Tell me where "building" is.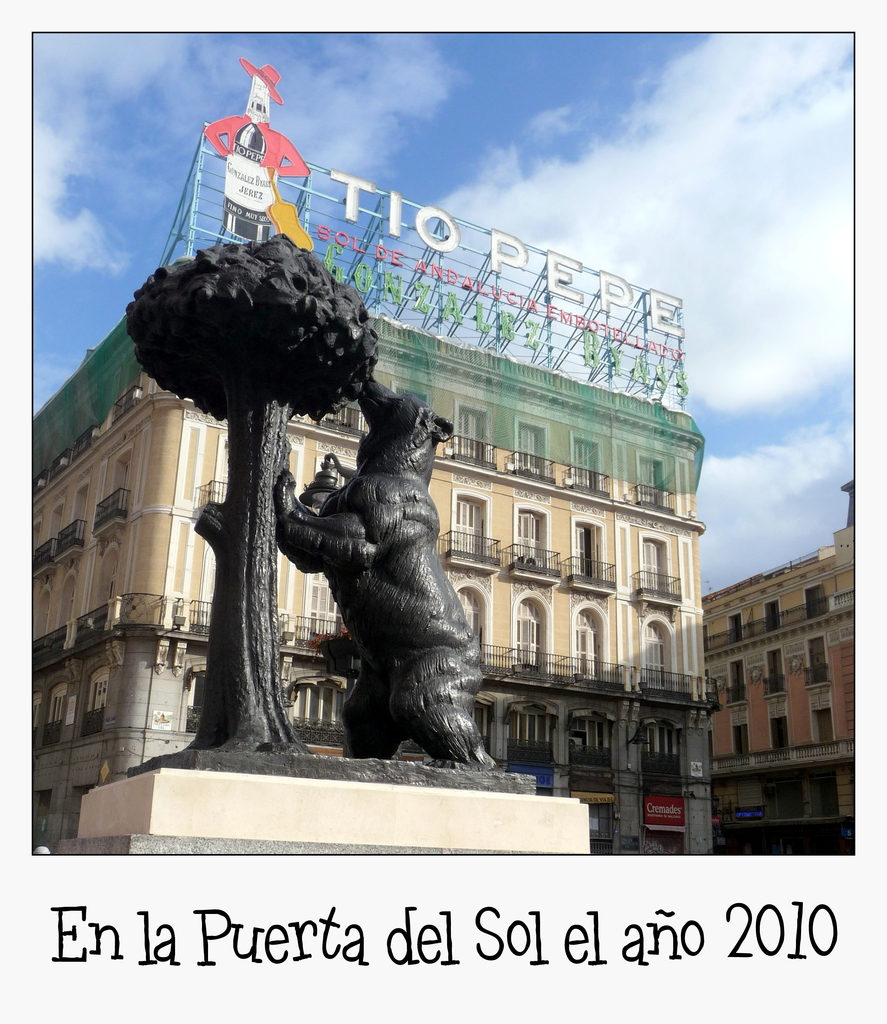
"building" is at [left=32, top=61, right=712, bottom=853].
